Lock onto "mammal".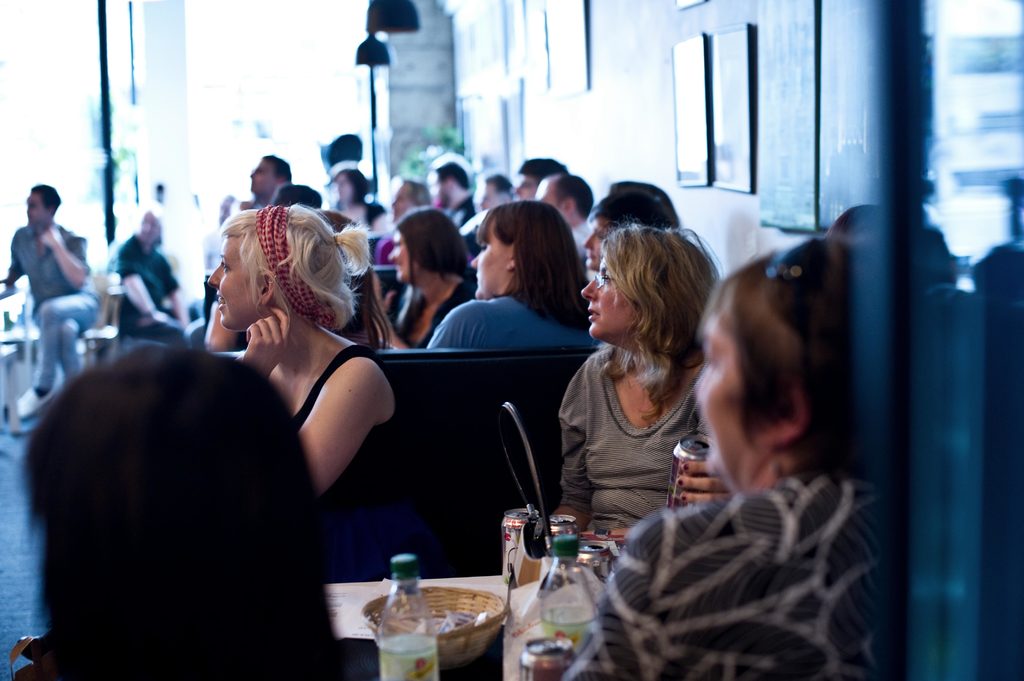
Locked: rect(583, 195, 677, 272).
